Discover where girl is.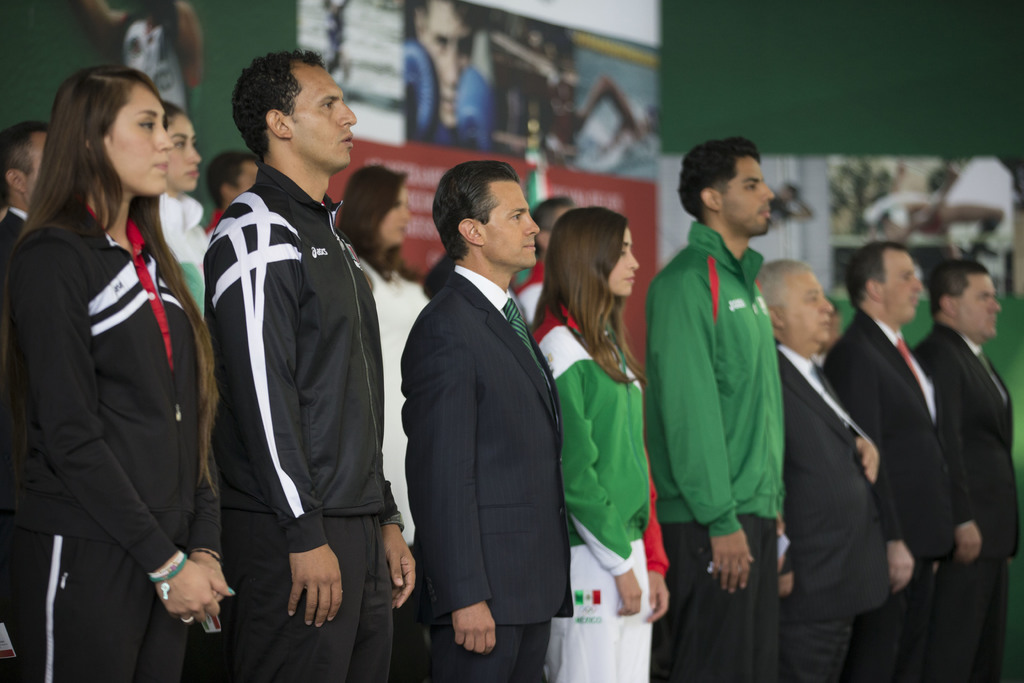
Discovered at 160:99:212:315.
